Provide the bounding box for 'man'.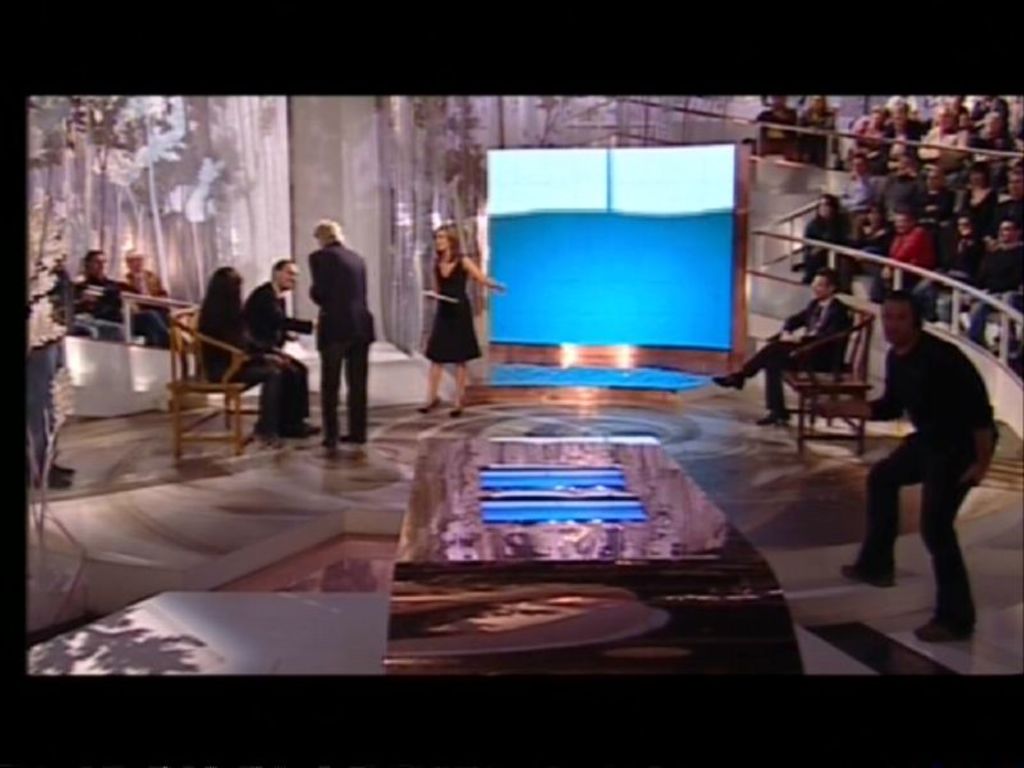
left=242, top=260, right=317, bottom=431.
